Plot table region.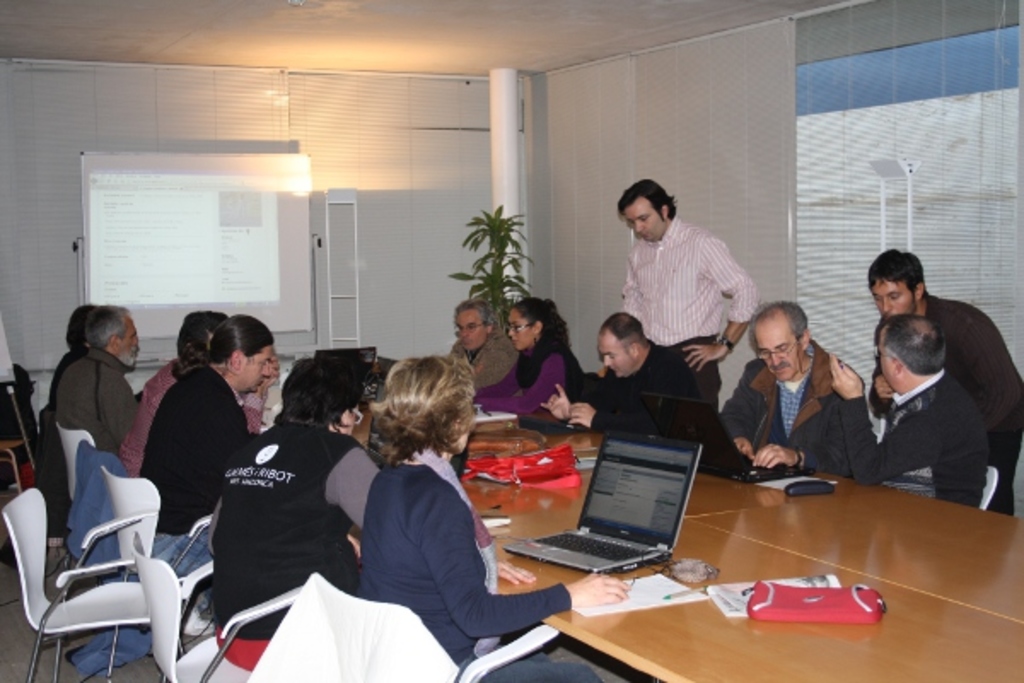
Plotted at l=476, t=521, r=1022, b=681.
